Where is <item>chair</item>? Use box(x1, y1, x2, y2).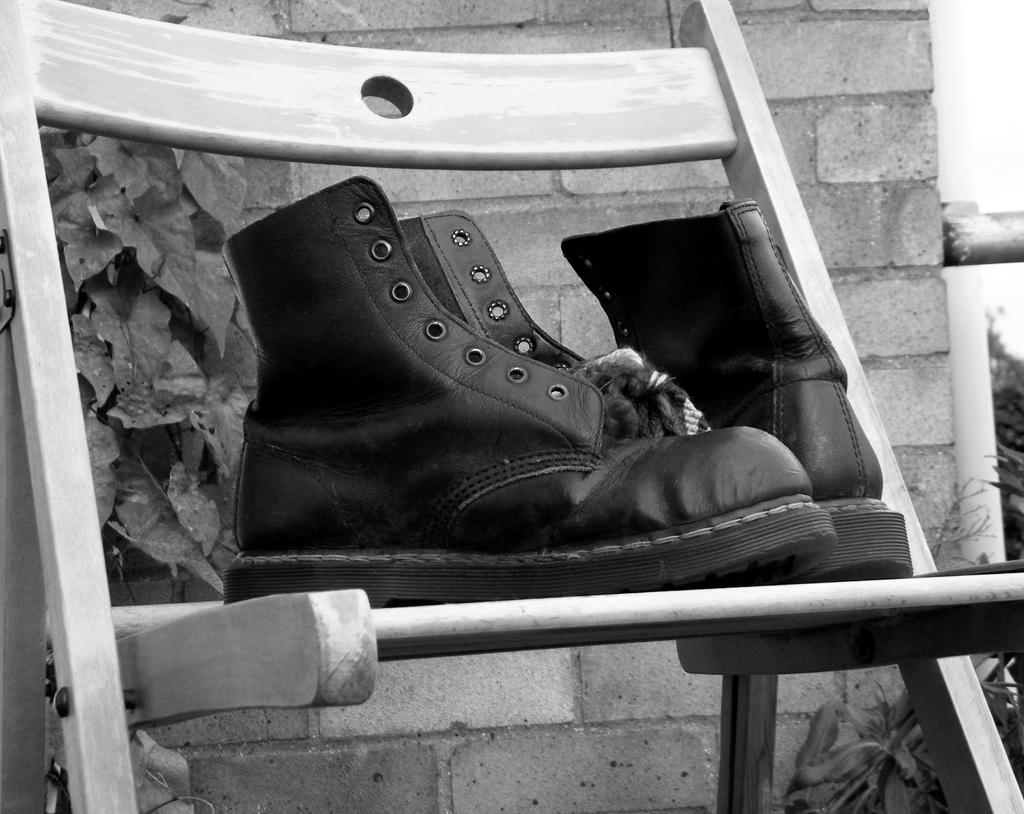
box(7, 0, 1023, 813).
